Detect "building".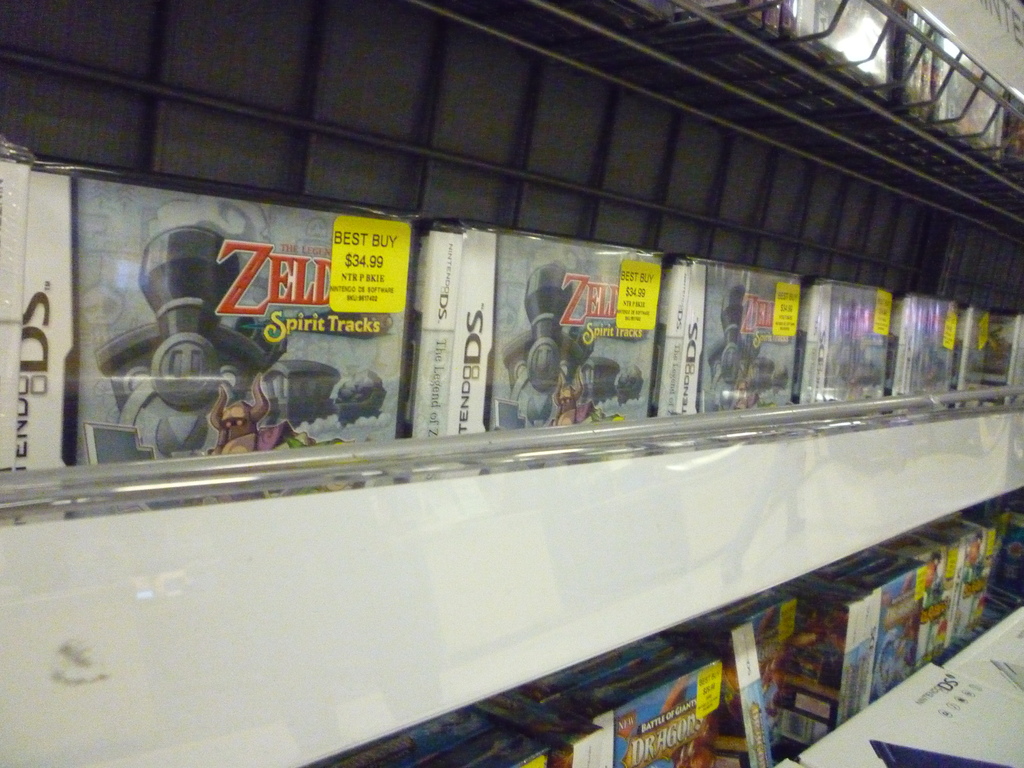
Detected at x1=0, y1=0, x2=1023, y2=767.
